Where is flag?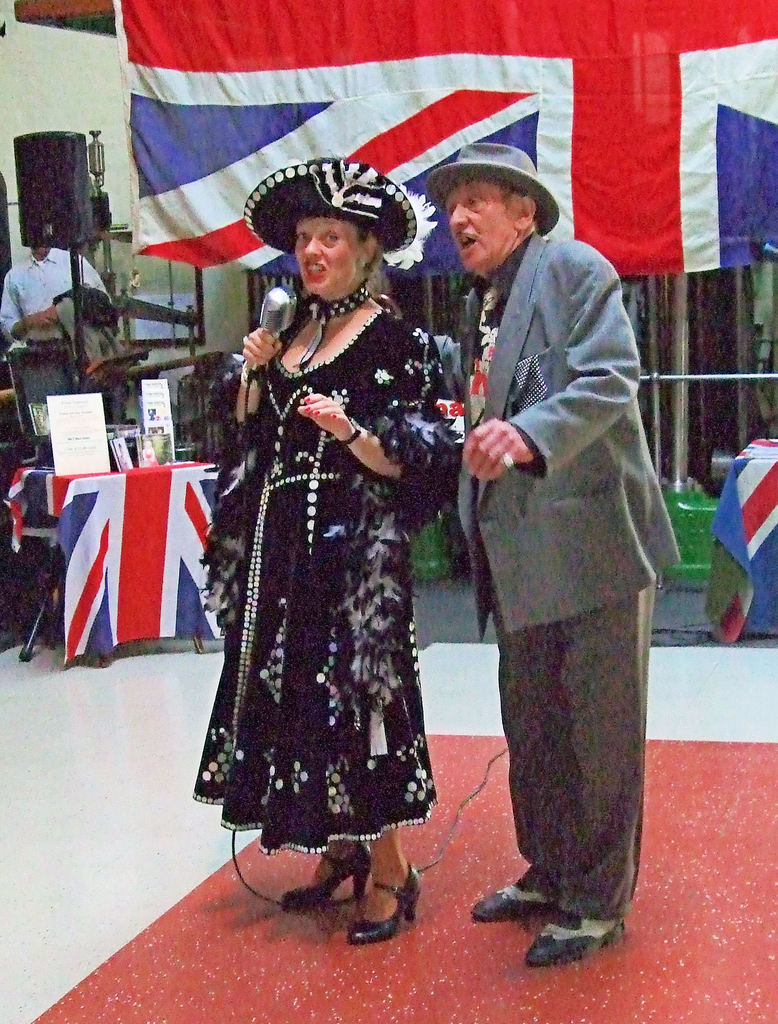
(left=4, top=442, right=239, bottom=666).
